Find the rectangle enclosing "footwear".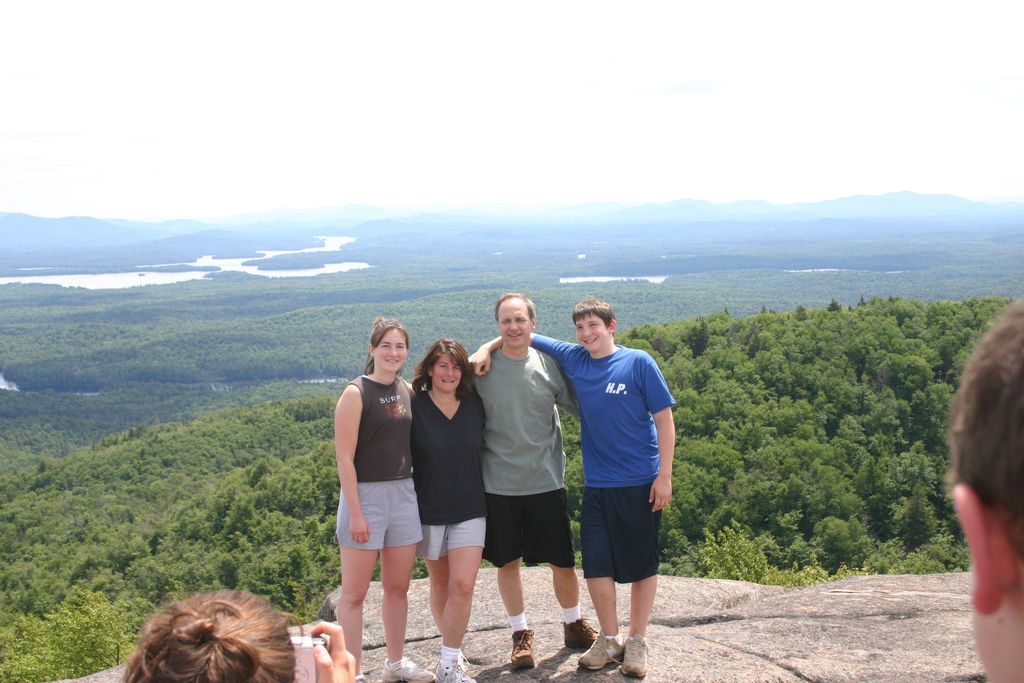
BBox(381, 654, 435, 682).
